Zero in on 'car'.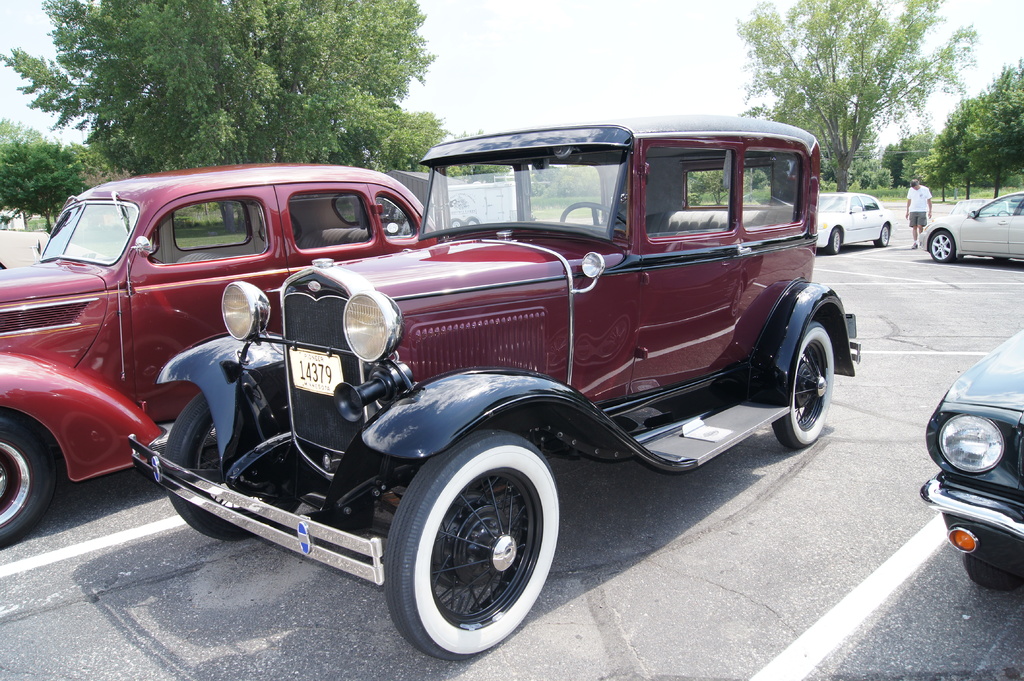
Zeroed in: (left=0, top=164, right=441, bottom=550).
